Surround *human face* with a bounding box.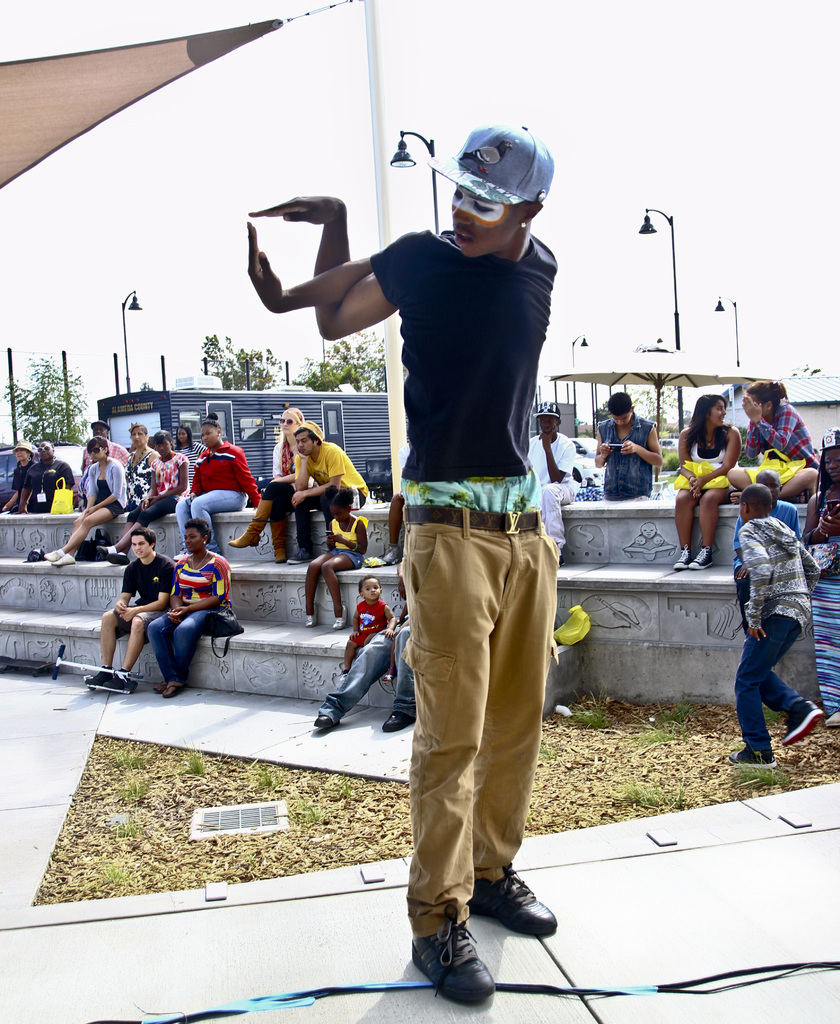
pyautogui.locateOnScreen(131, 533, 150, 556).
